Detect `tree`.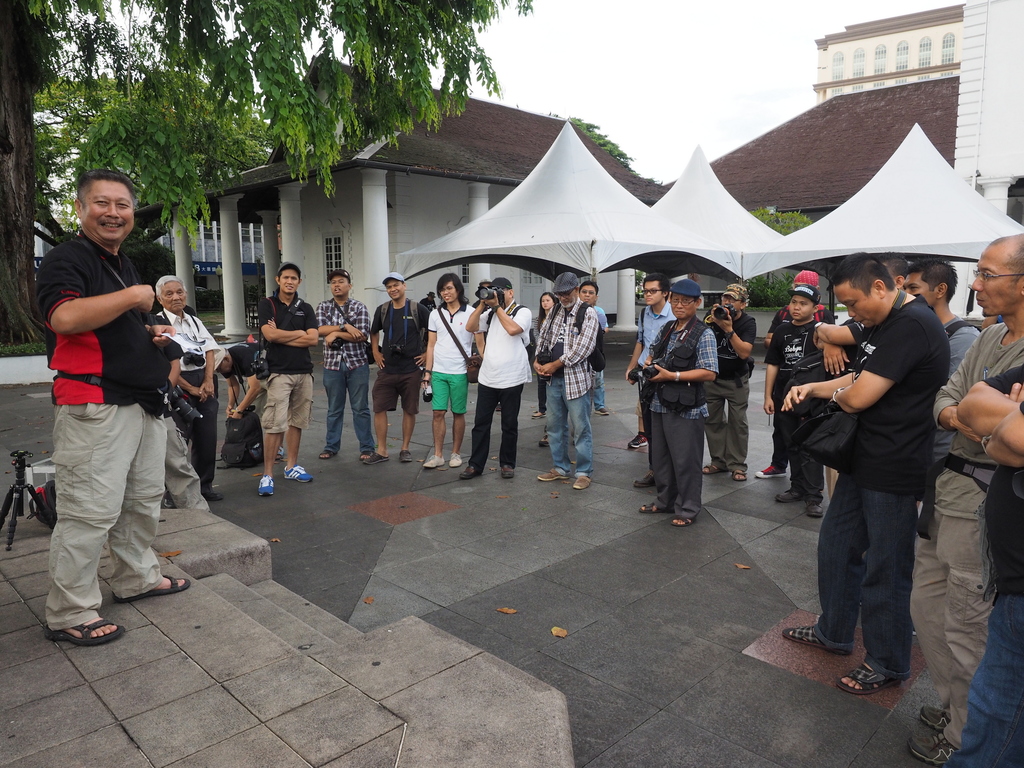
Detected at region(746, 208, 817, 296).
